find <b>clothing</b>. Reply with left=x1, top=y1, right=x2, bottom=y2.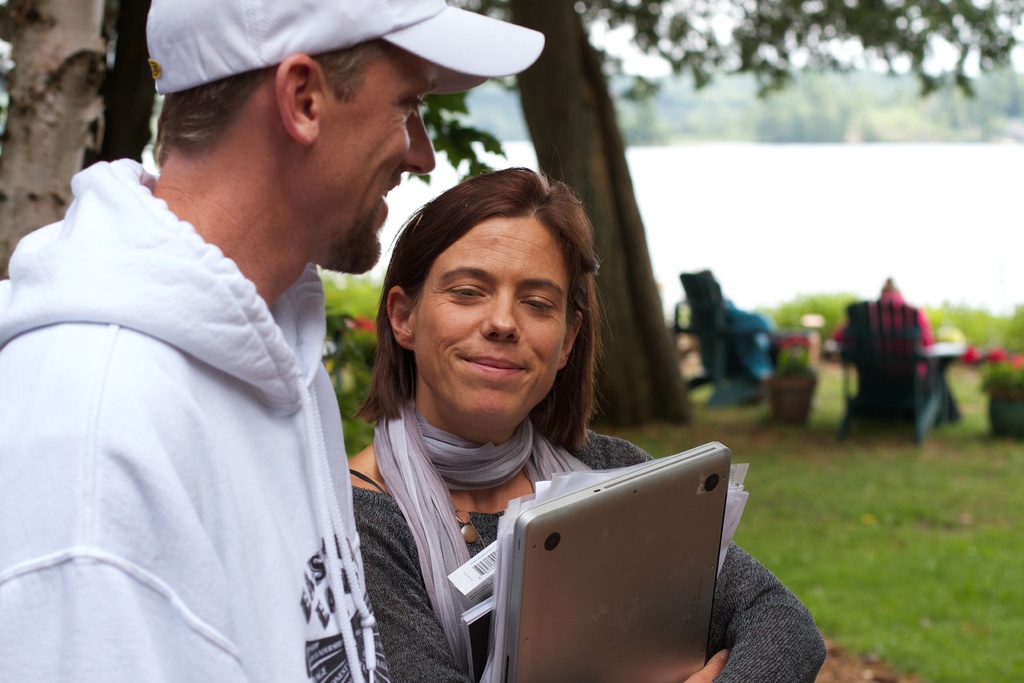
left=352, top=423, right=823, bottom=682.
